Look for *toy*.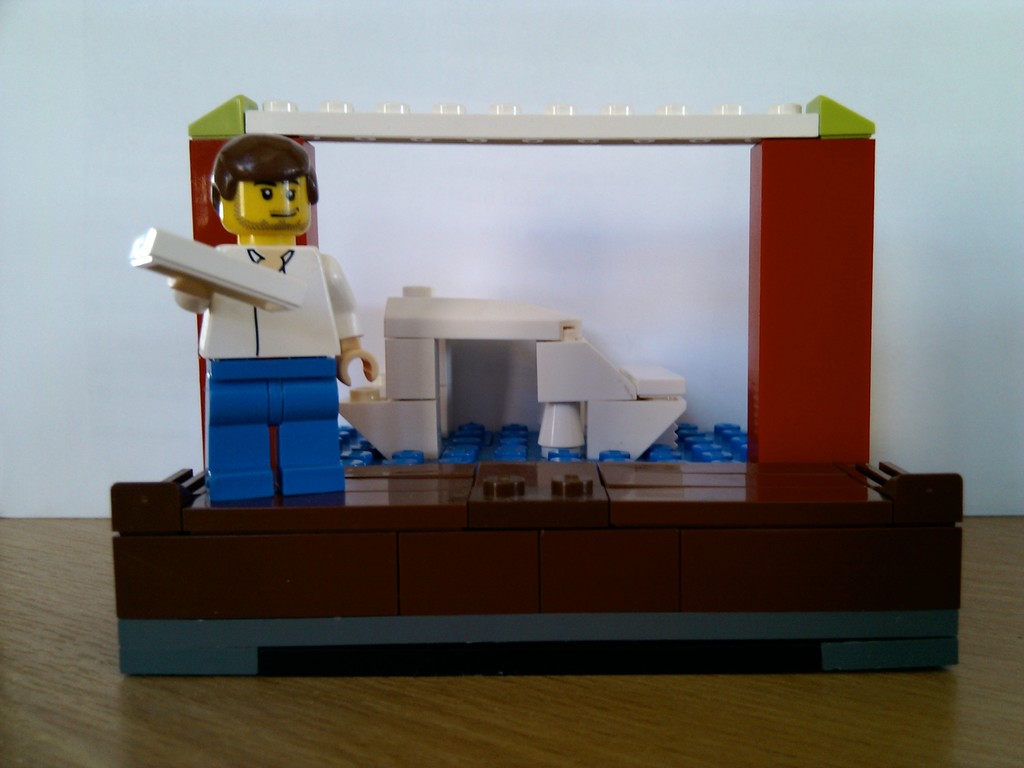
Found: (x1=117, y1=97, x2=961, y2=676).
